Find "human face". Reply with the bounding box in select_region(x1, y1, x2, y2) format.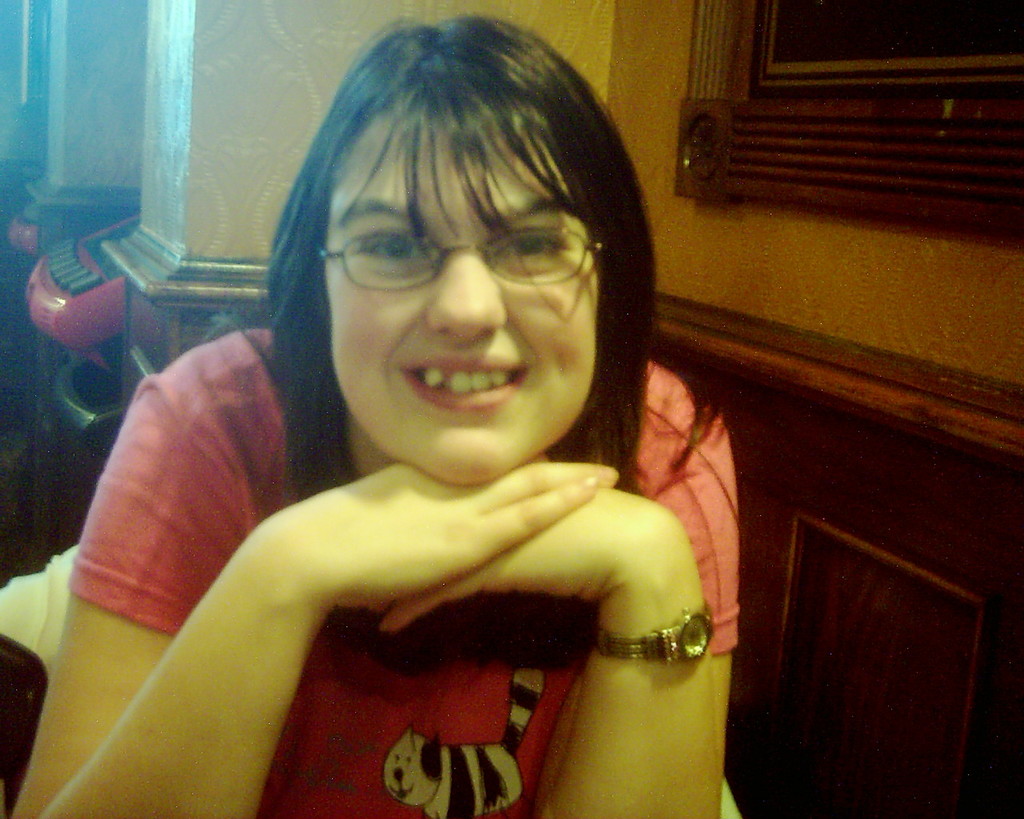
select_region(321, 103, 594, 494).
